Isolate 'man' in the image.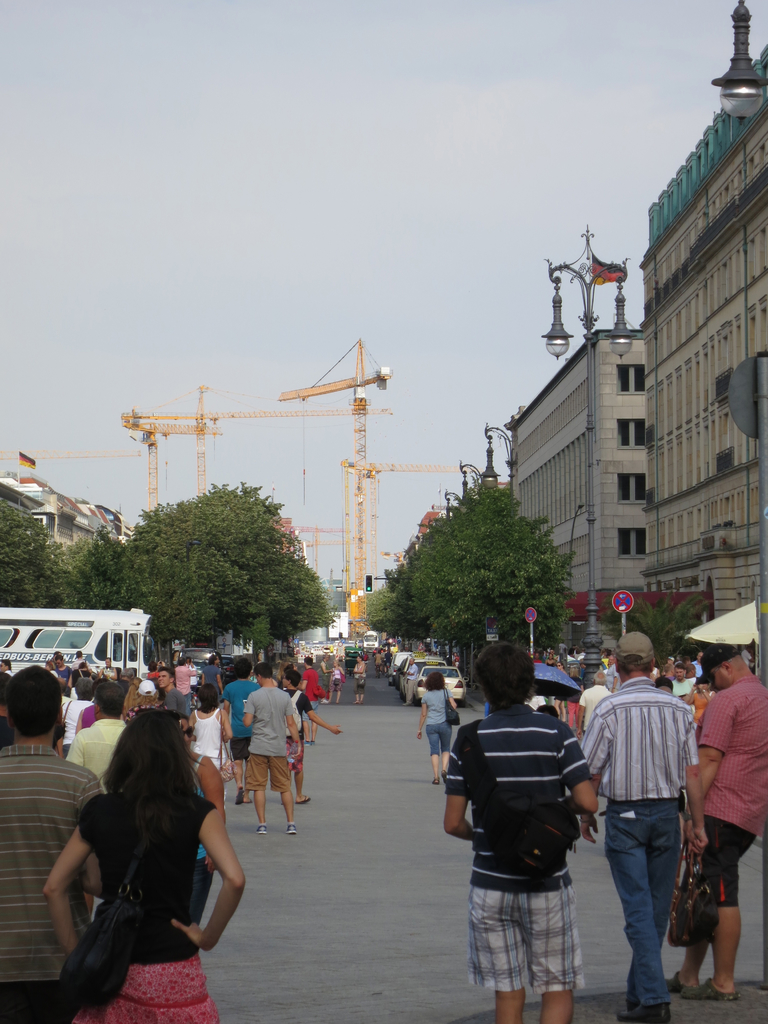
Isolated region: locate(662, 642, 767, 996).
